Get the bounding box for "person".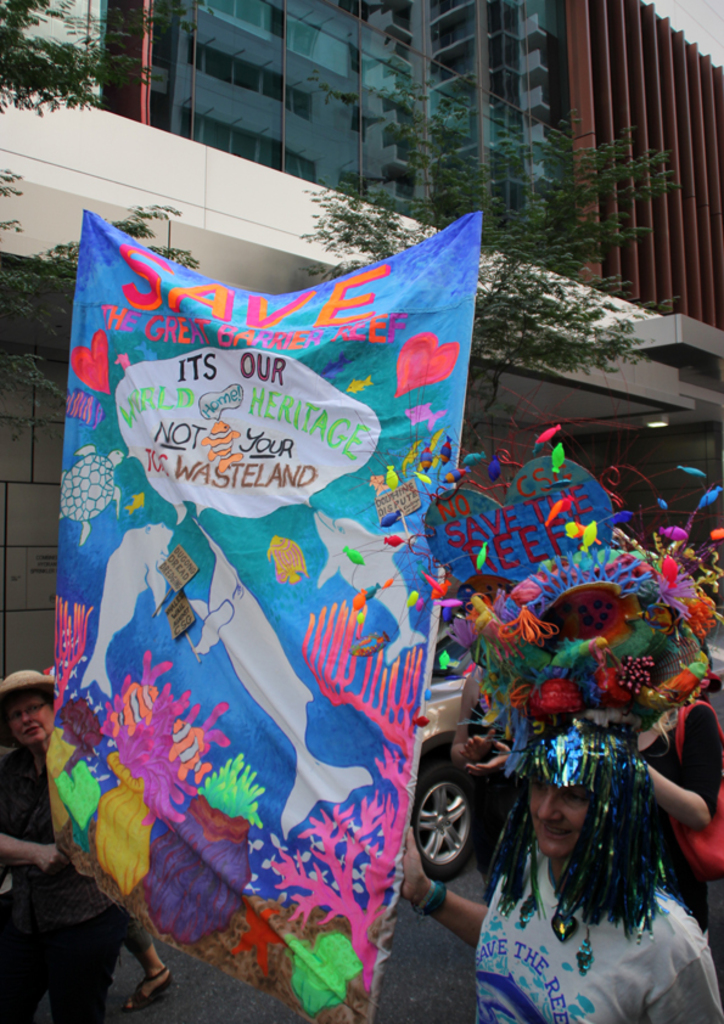
(397,718,723,1023).
